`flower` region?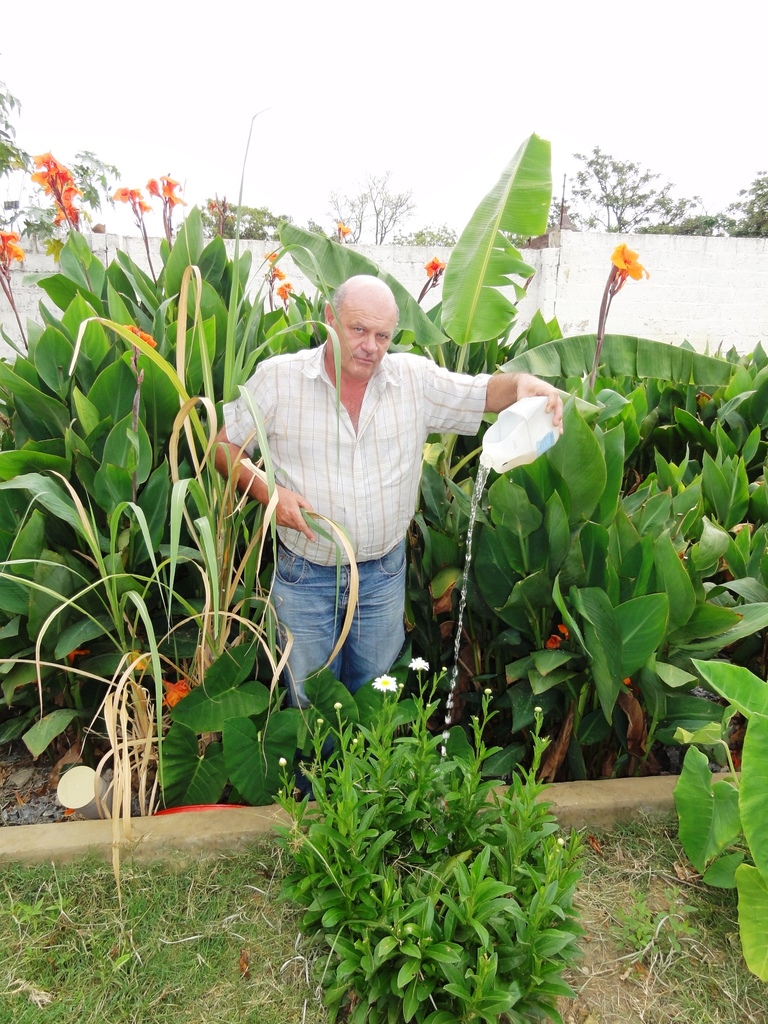
region(276, 282, 294, 300)
